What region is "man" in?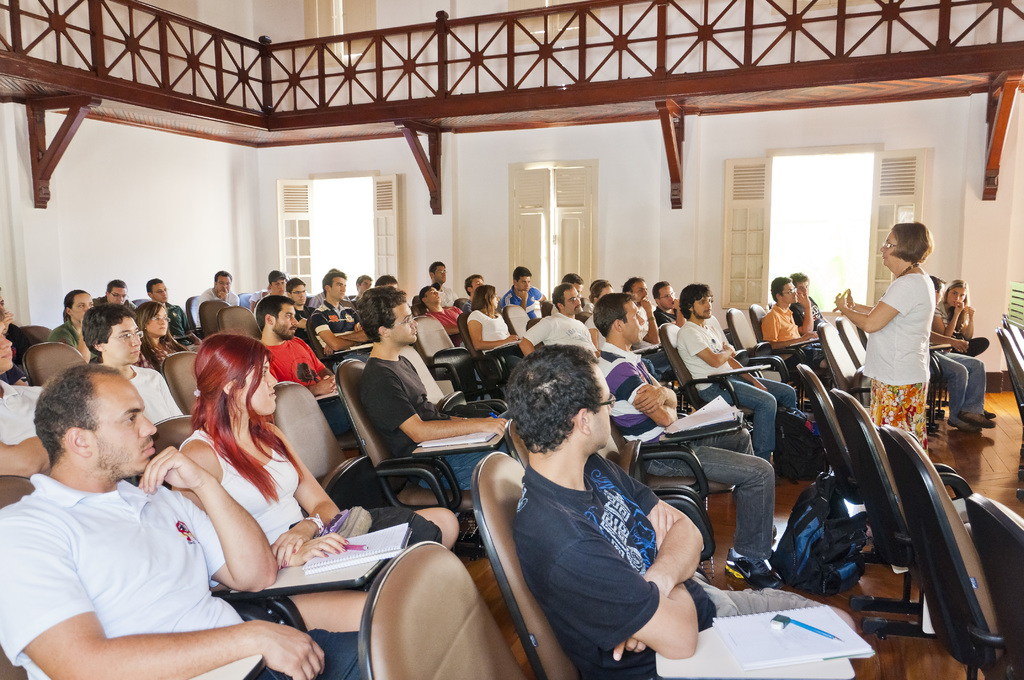
[426, 282, 467, 349].
